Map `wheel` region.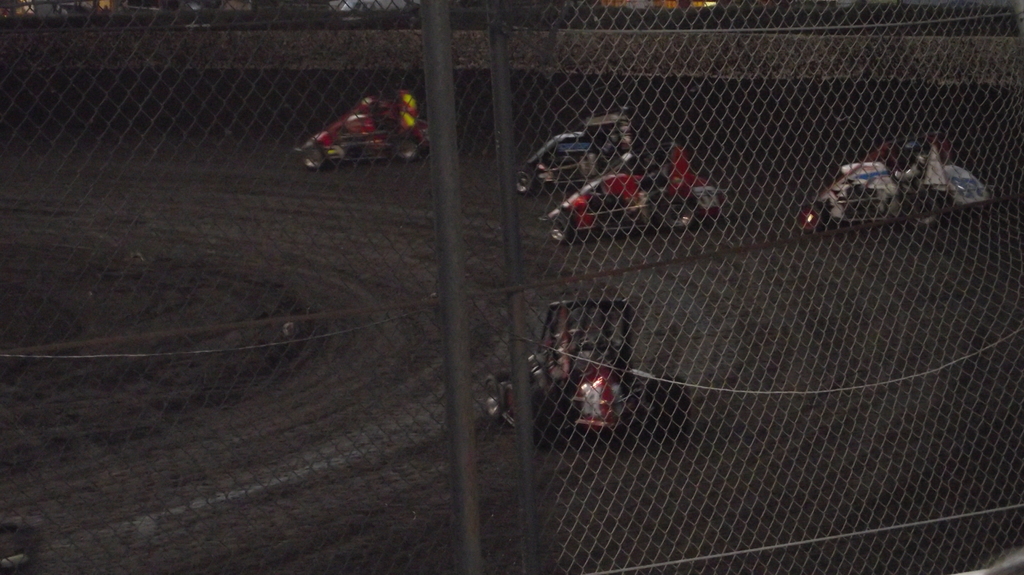
Mapped to <box>396,138,422,163</box>.
